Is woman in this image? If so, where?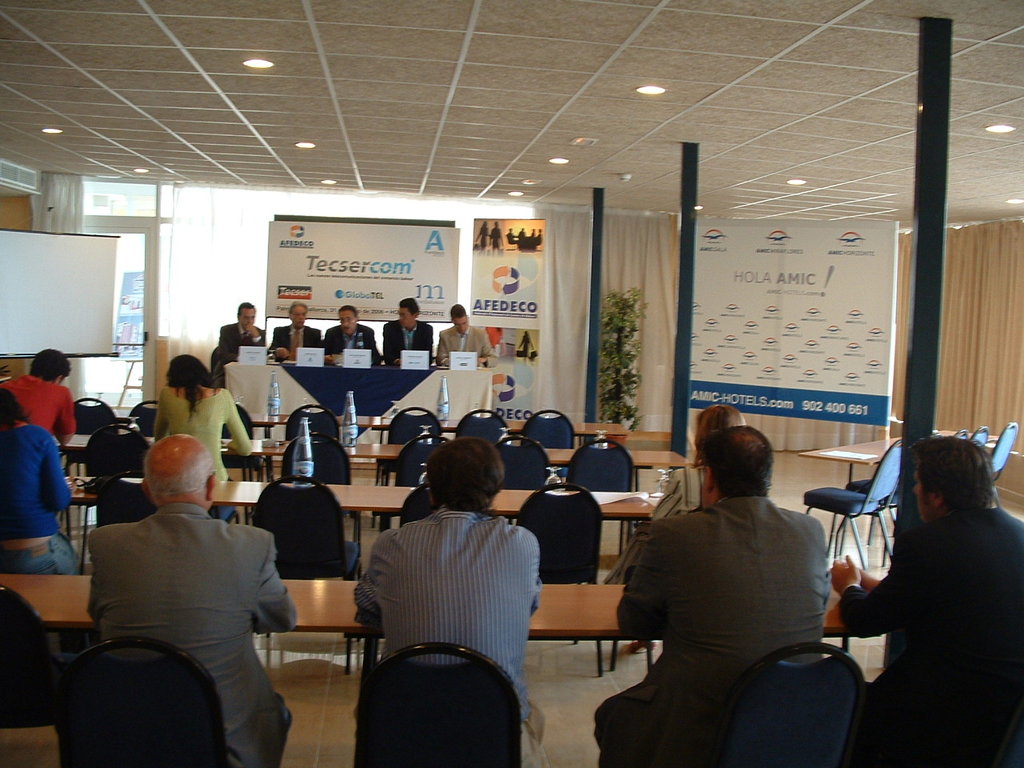
Yes, at rect(606, 400, 749, 654).
